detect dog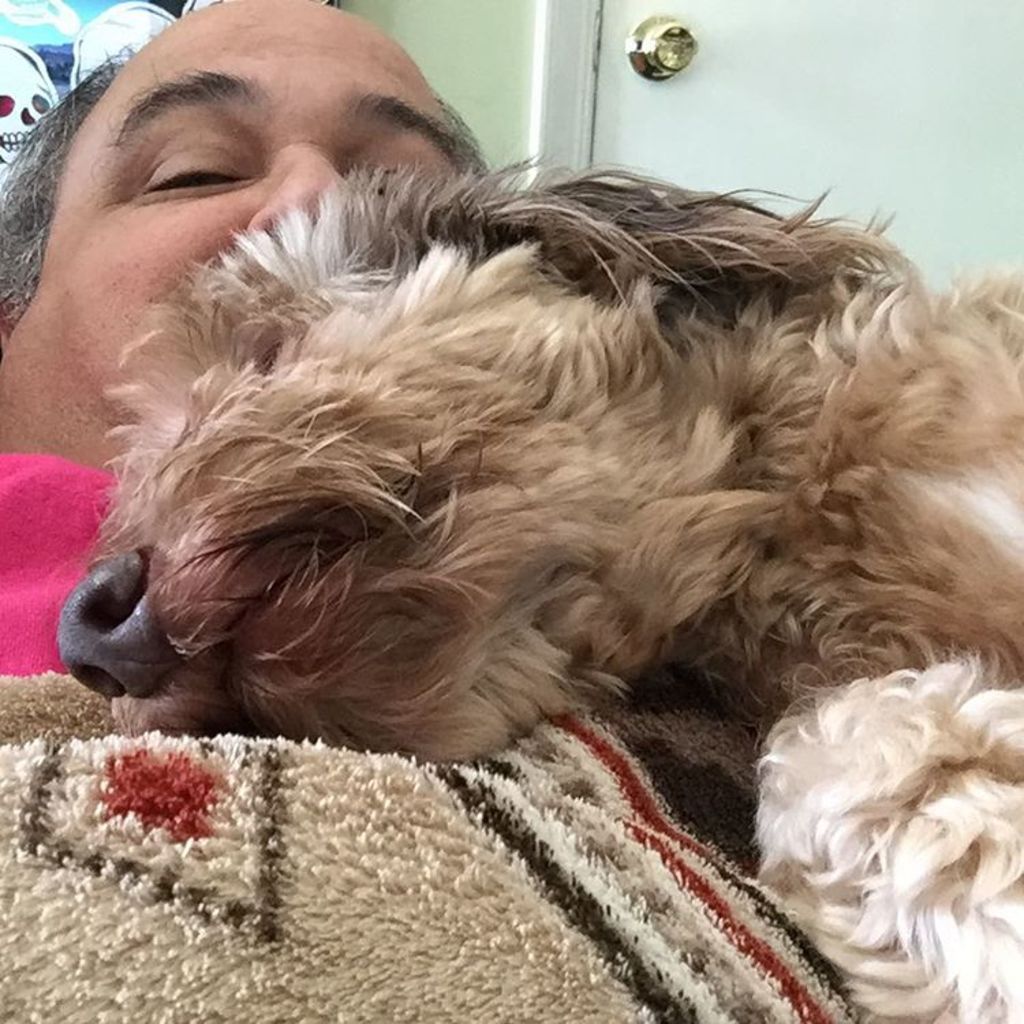
{"x1": 56, "y1": 141, "x2": 1023, "y2": 1023}
